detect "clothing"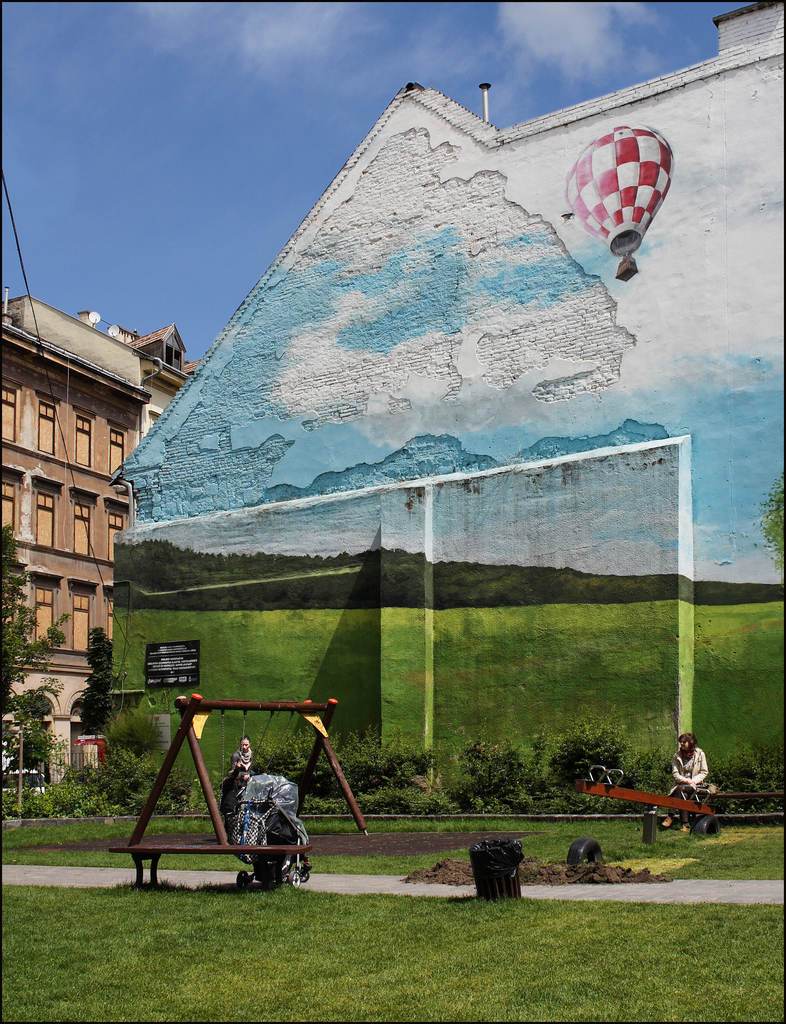
{"left": 664, "top": 741, "right": 712, "bottom": 820}
